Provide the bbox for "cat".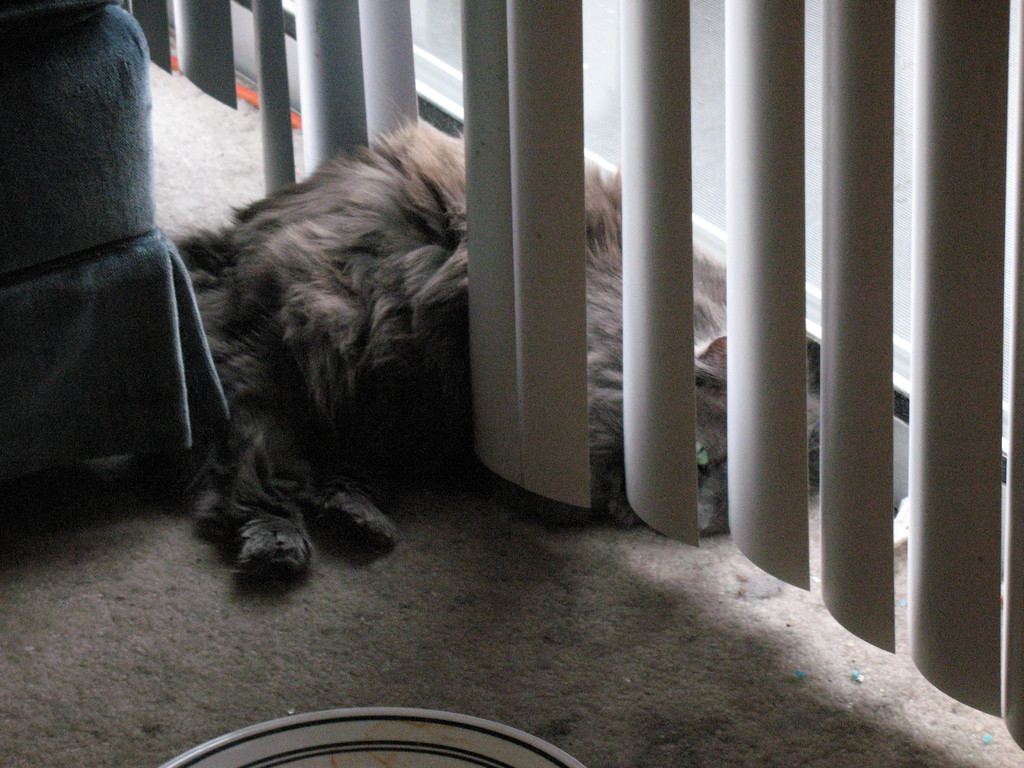
165/102/825/584.
